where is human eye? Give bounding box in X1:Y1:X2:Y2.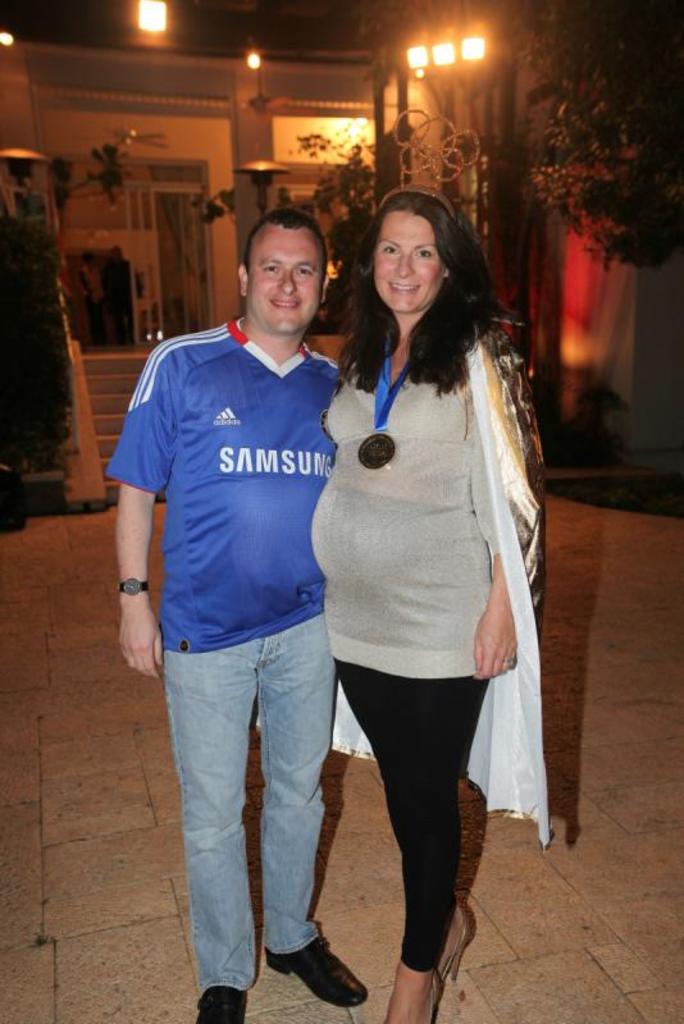
257:260:282:278.
